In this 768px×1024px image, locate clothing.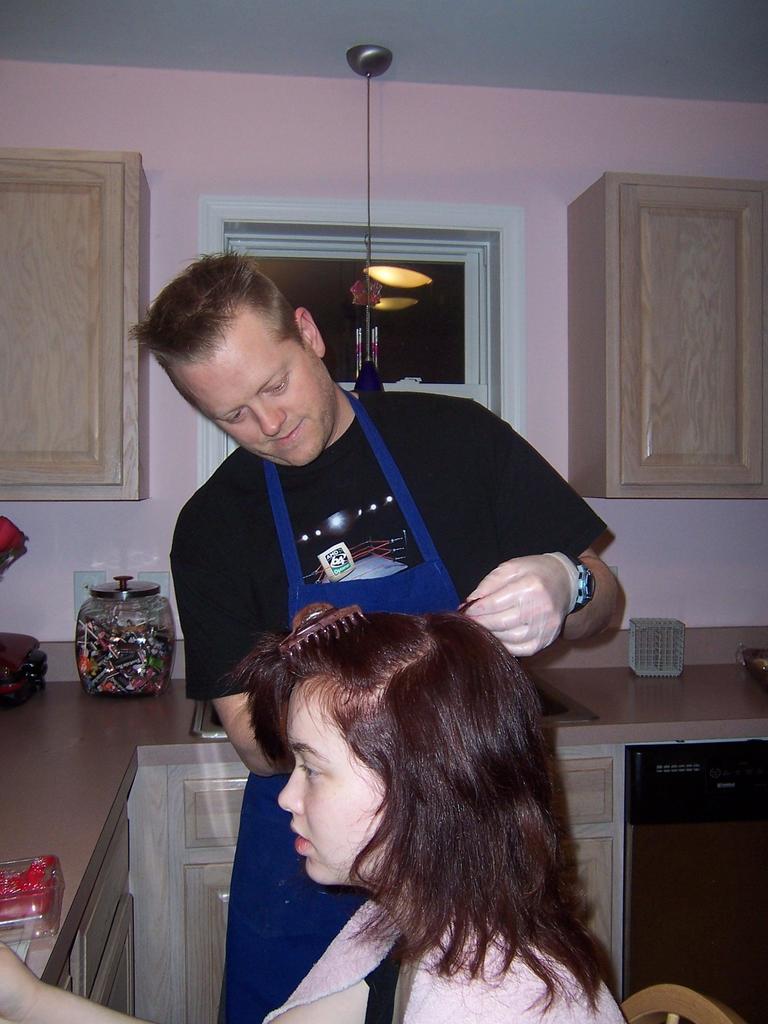
Bounding box: [left=266, top=892, right=632, bottom=1023].
